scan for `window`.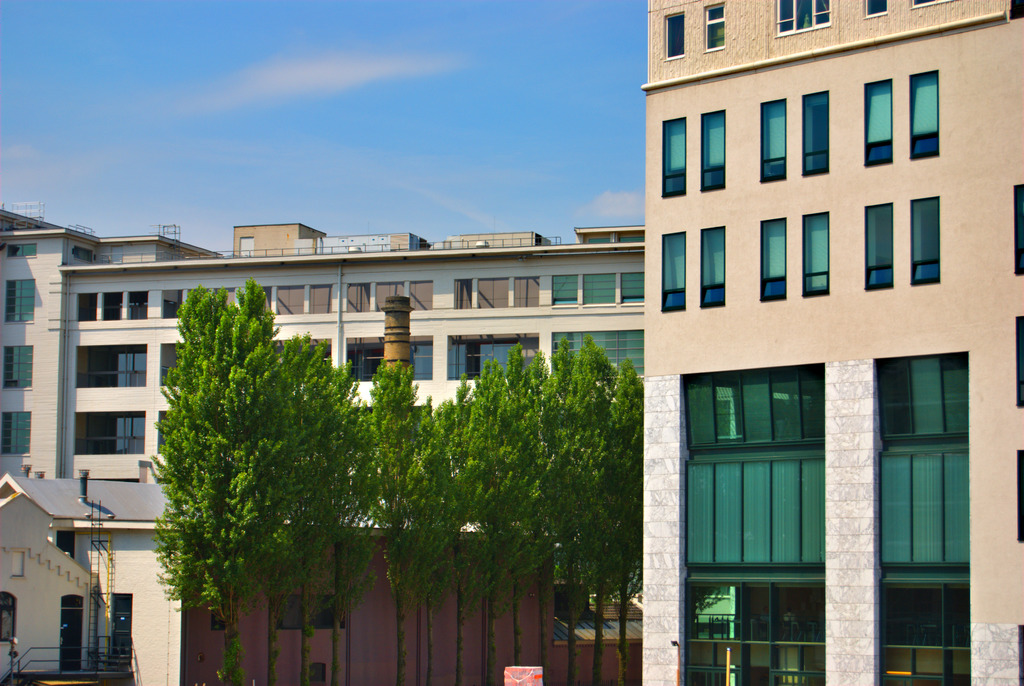
Scan result: [left=555, top=329, right=646, bottom=374].
